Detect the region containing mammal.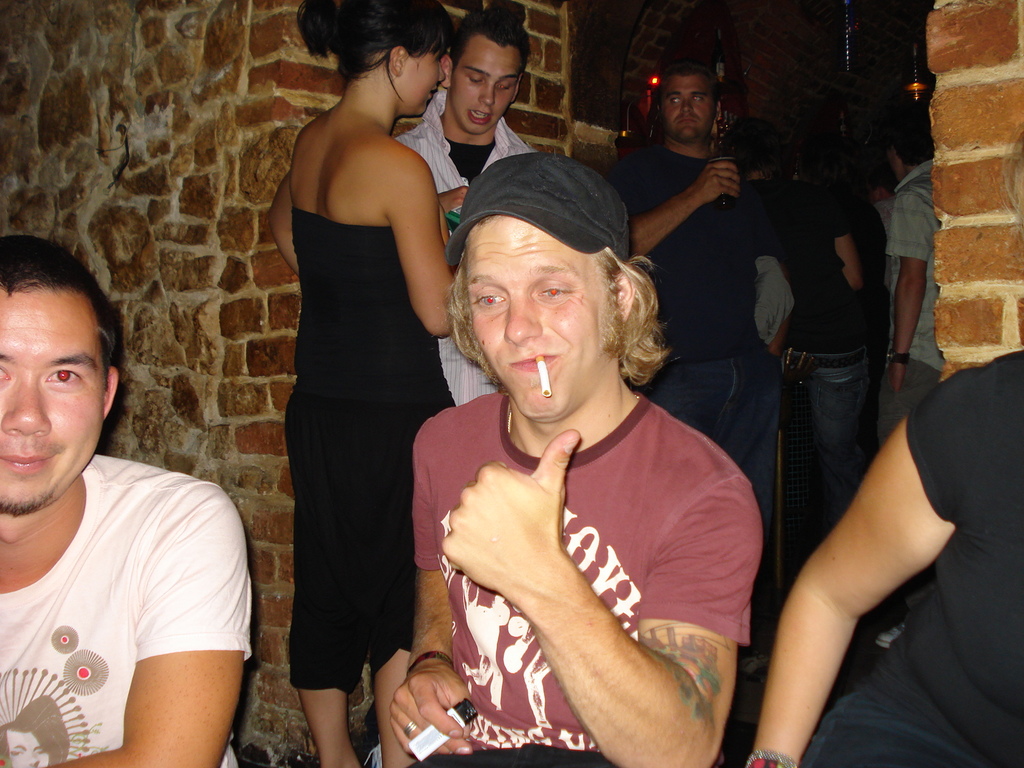
bbox=[397, 12, 536, 406].
